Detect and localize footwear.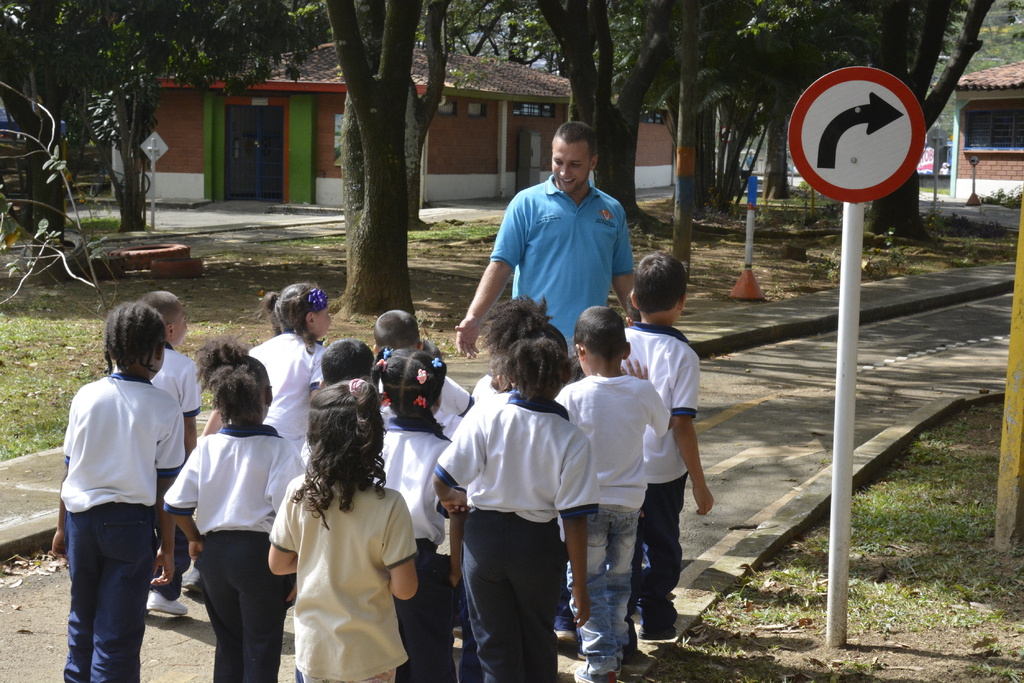
Localized at select_region(621, 641, 643, 664).
